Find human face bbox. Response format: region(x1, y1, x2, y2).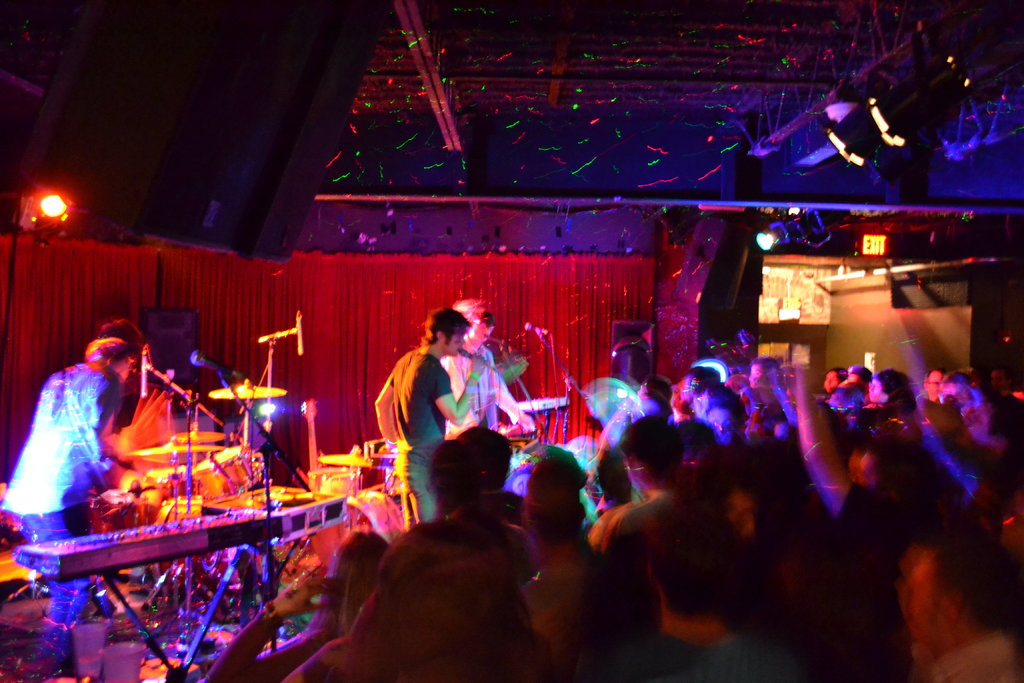
region(944, 383, 963, 395).
